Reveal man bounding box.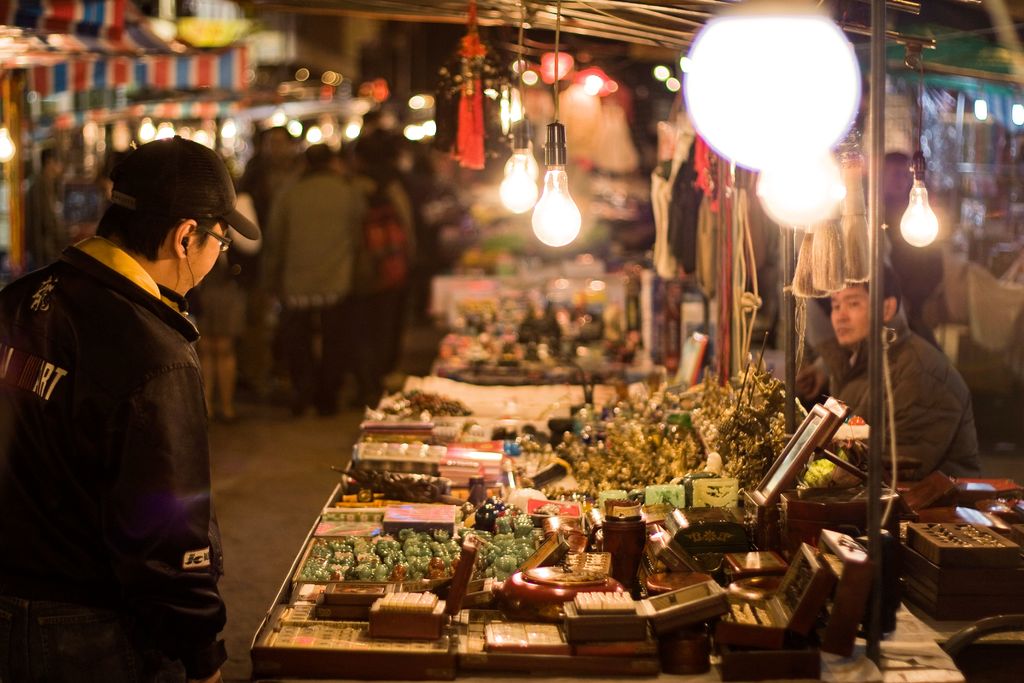
Revealed: <bbox>266, 143, 371, 420</bbox>.
